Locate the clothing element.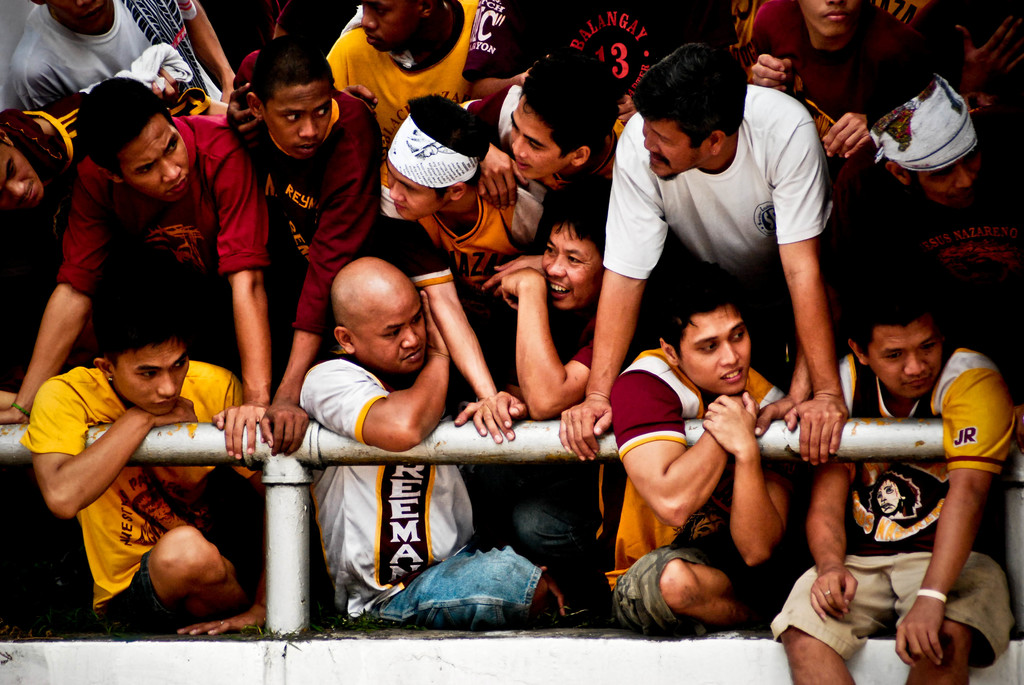
Element bbox: {"x1": 463, "y1": 76, "x2": 634, "y2": 195}.
